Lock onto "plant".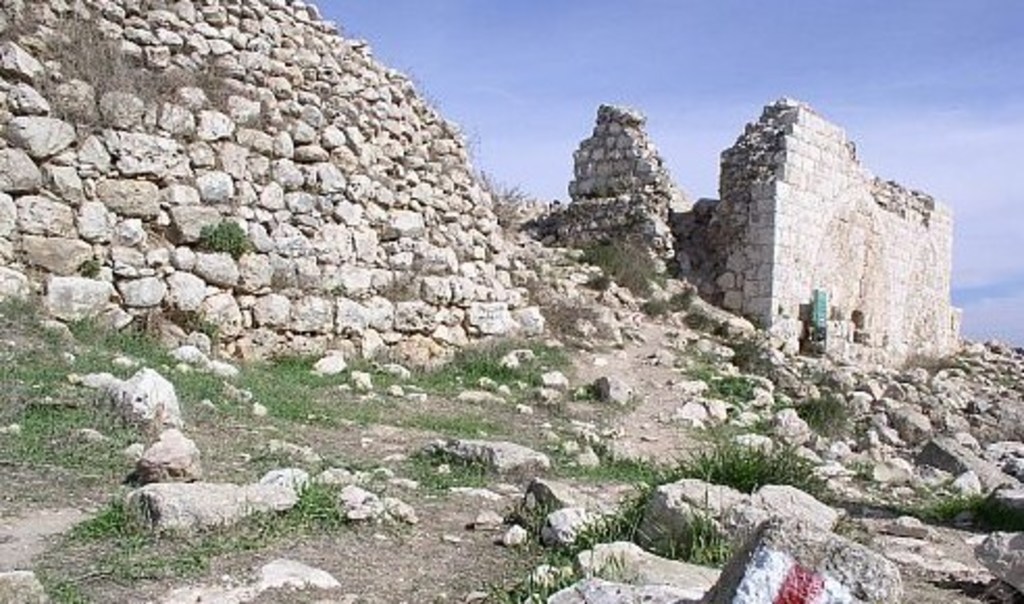
Locked: box(0, 283, 52, 350).
